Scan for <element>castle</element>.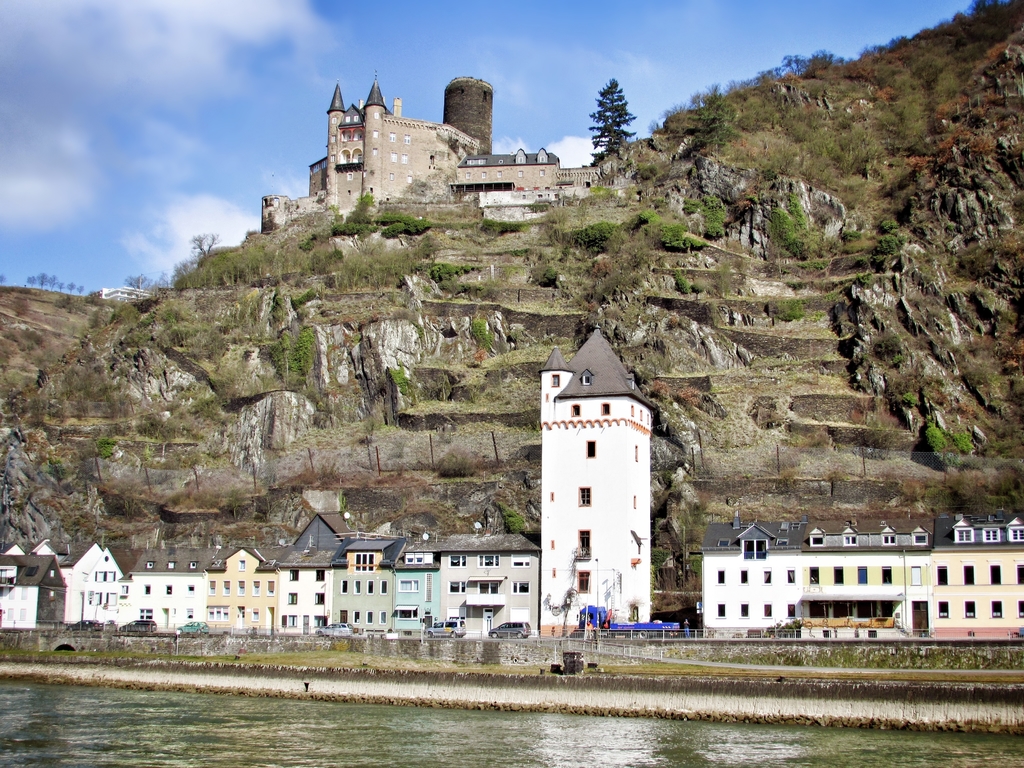
Scan result: region(259, 71, 602, 236).
